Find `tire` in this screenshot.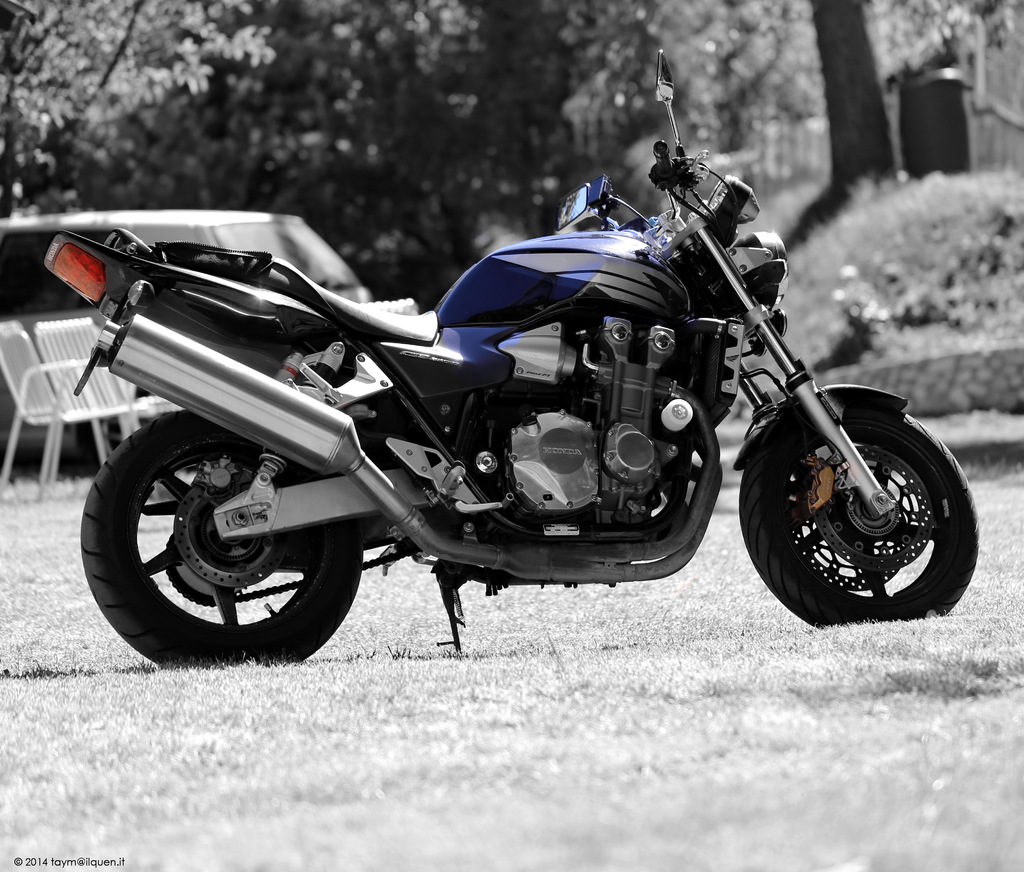
The bounding box for `tire` is BBox(81, 409, 361, 666).
